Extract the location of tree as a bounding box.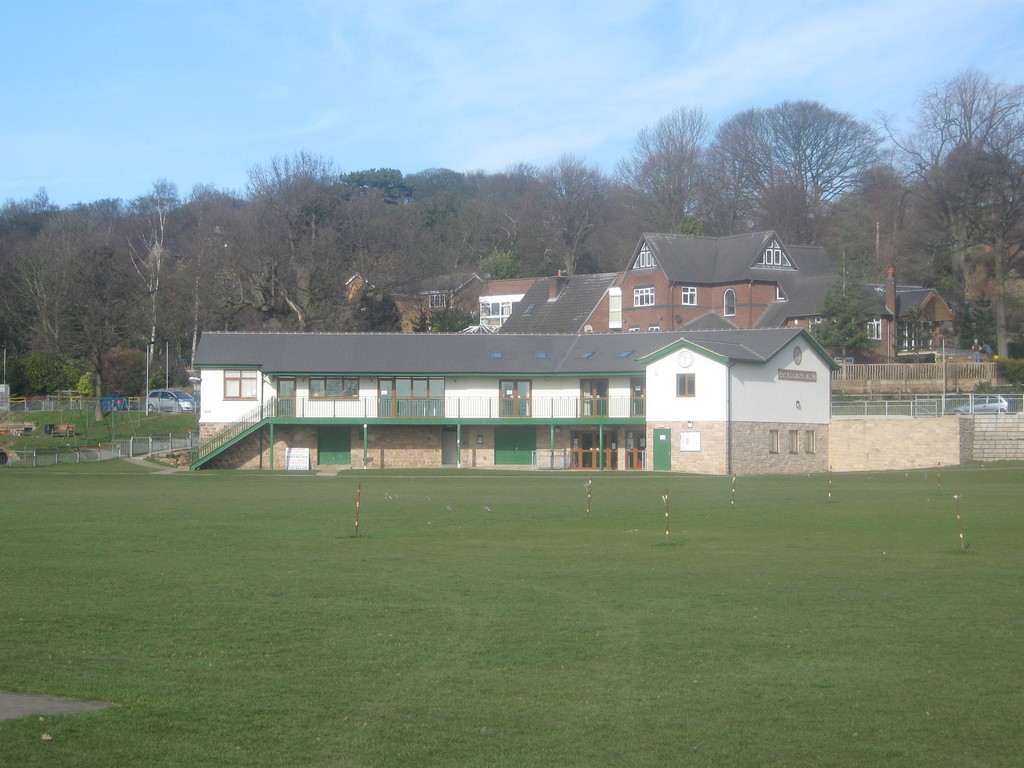
rect(912, 42, 1014, 338).
